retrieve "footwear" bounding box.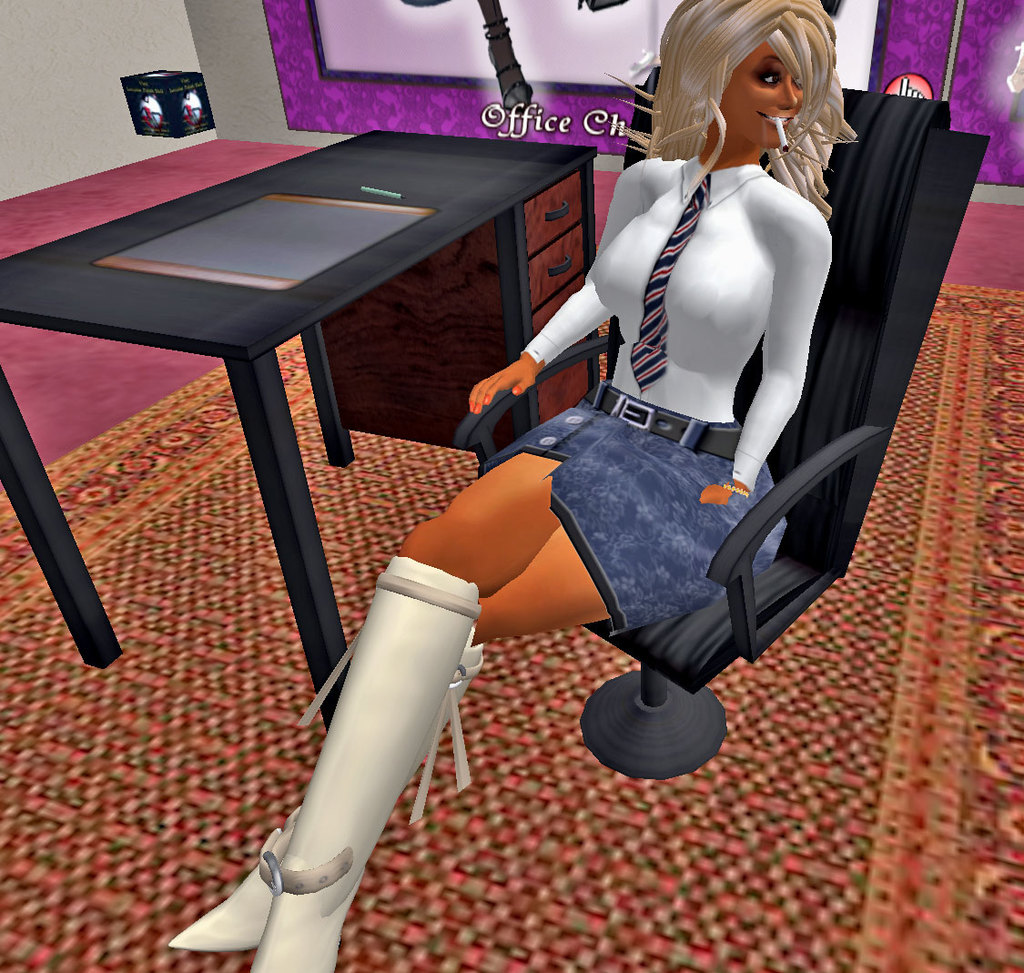
Bounding box: 168:611:483:952.
